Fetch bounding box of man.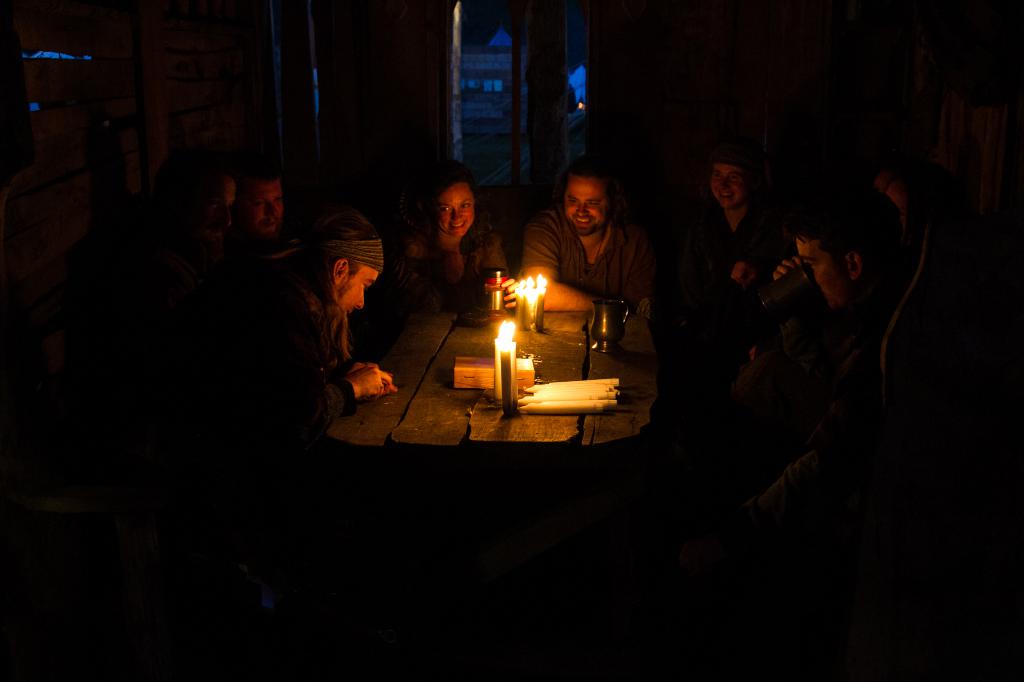
Bbox: [232, 164, 291, 257].
